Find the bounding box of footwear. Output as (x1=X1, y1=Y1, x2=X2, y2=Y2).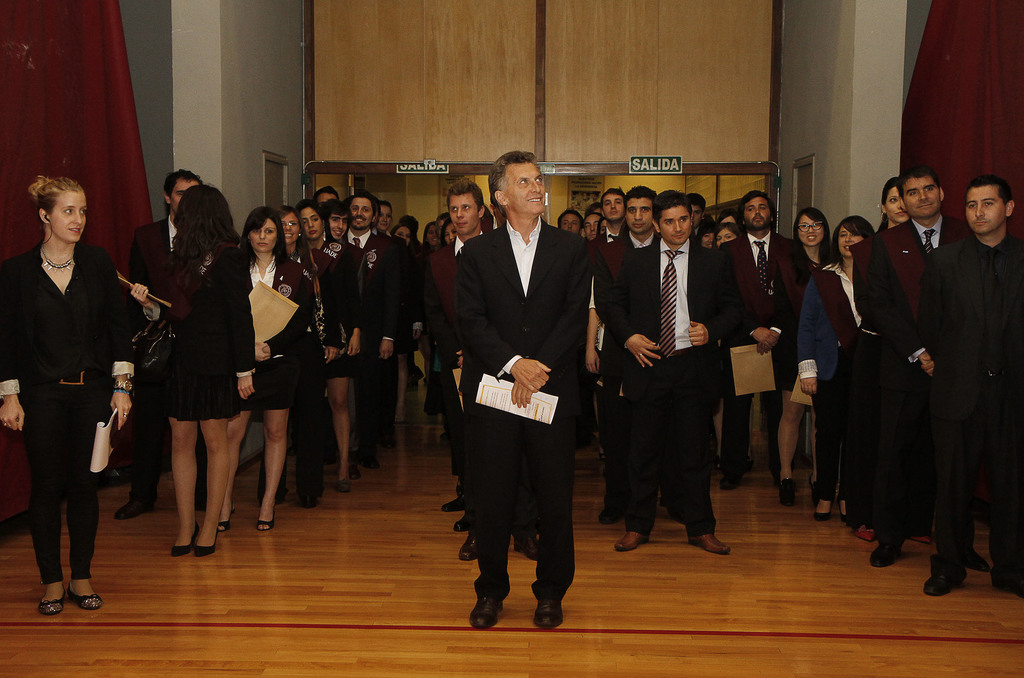
(x1=63, y1=580, x2=102, y2=613).
